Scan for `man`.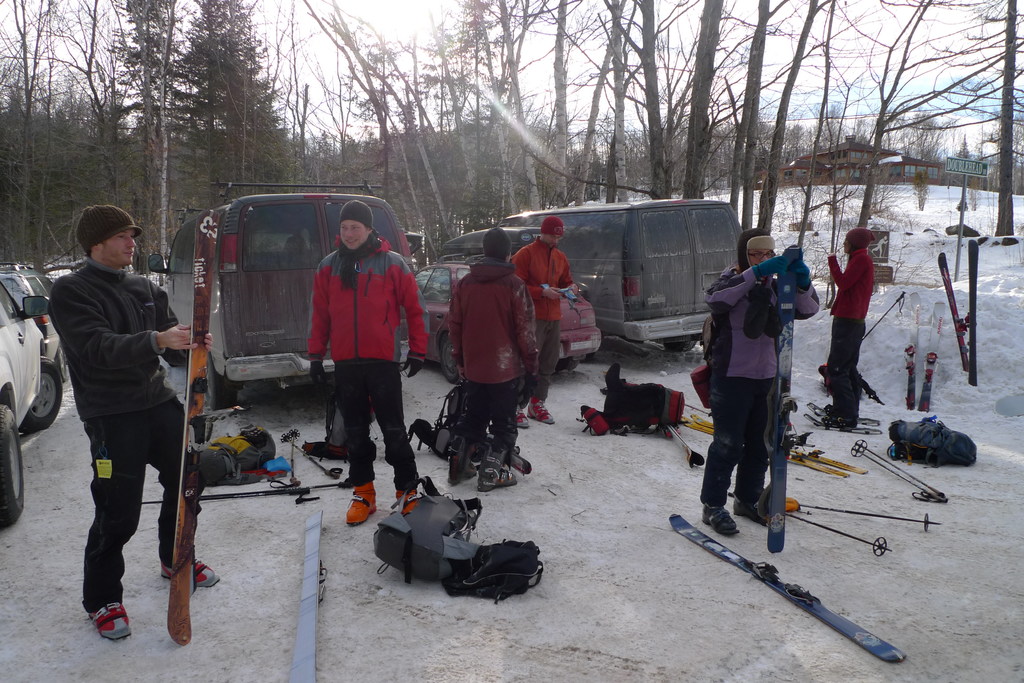
Scan result: box(300, 197, 438, 529).
